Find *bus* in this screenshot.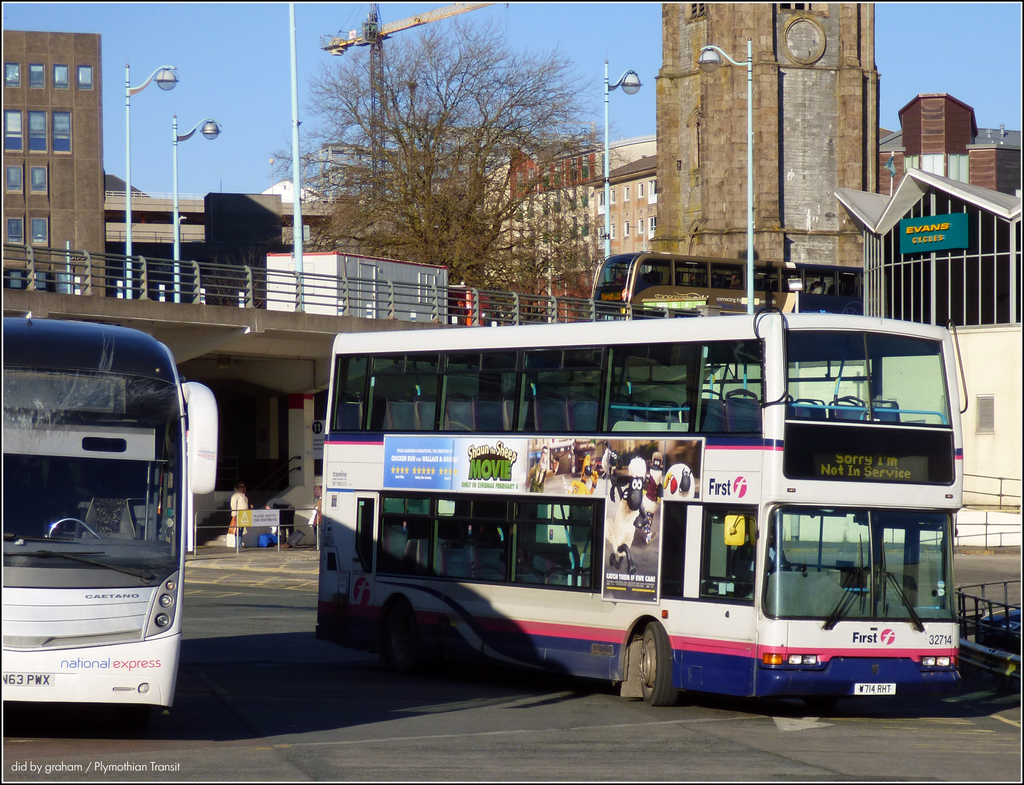
The bounding box for *bus* is locate(317, 306, 973, 703).
